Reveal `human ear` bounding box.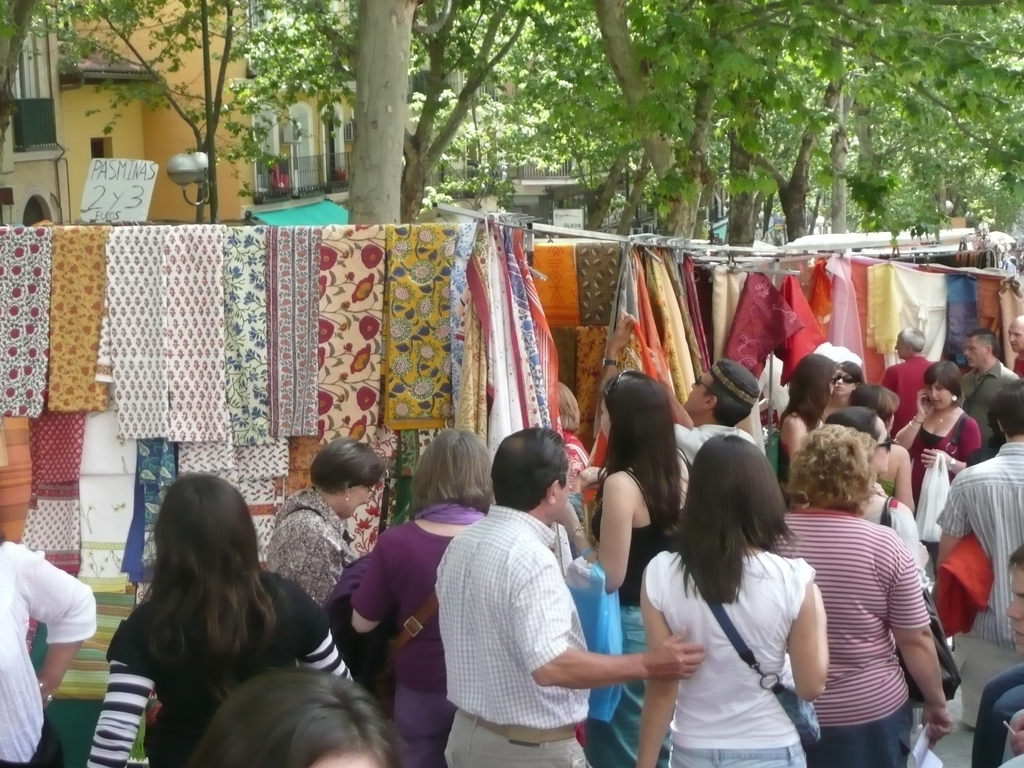
Revealed: [left=342, top=483, right=349, bottom=499].
